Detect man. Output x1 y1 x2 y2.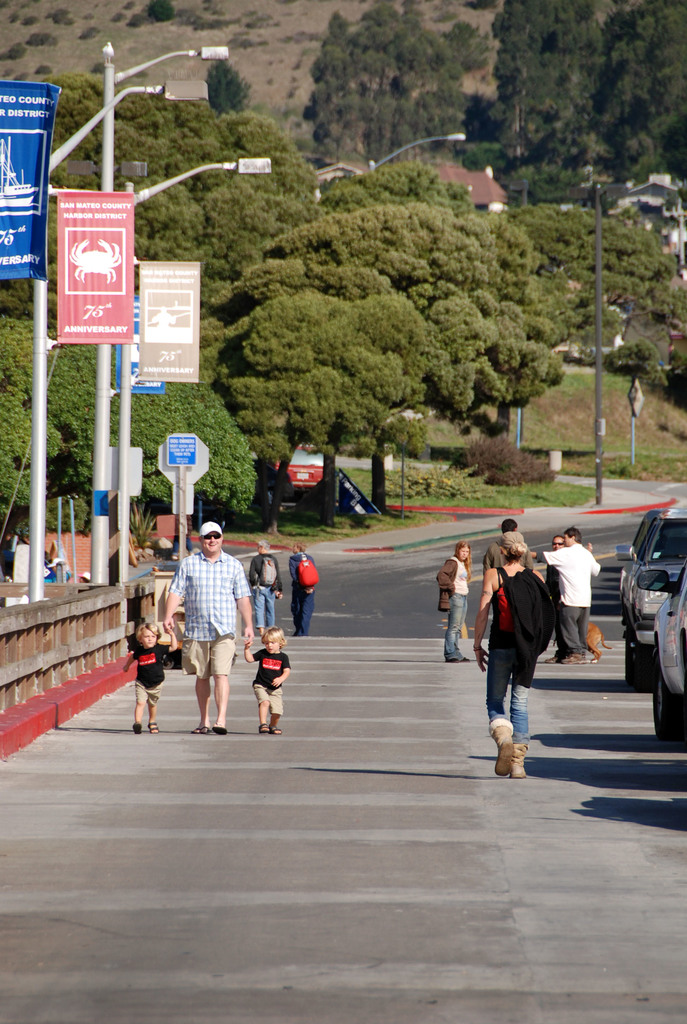
243 540 283 638.
